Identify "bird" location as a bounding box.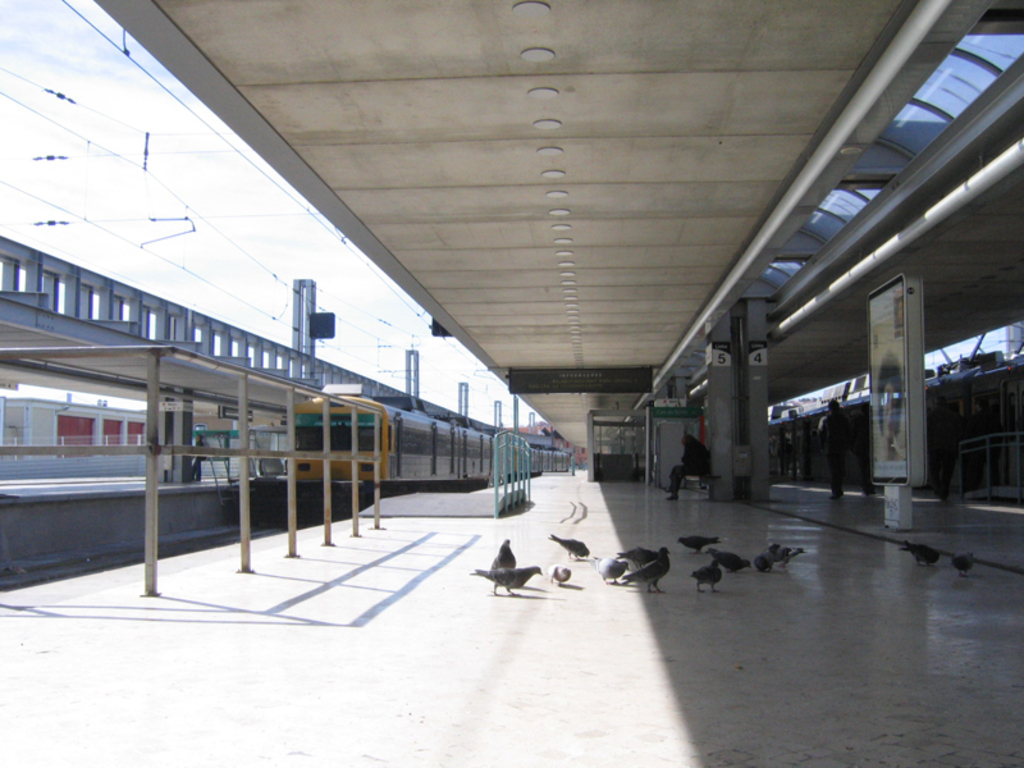
623:541:672:598.
